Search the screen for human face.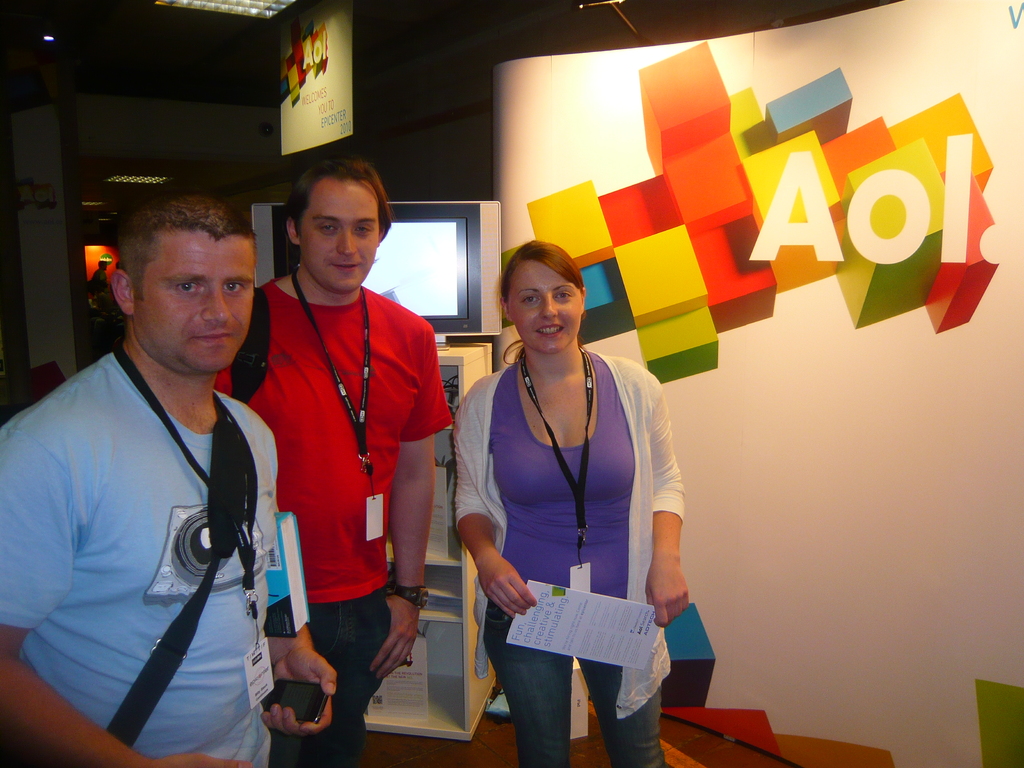
Found at pyautogui.locateOnScreen(303, 180, 376, 294).
